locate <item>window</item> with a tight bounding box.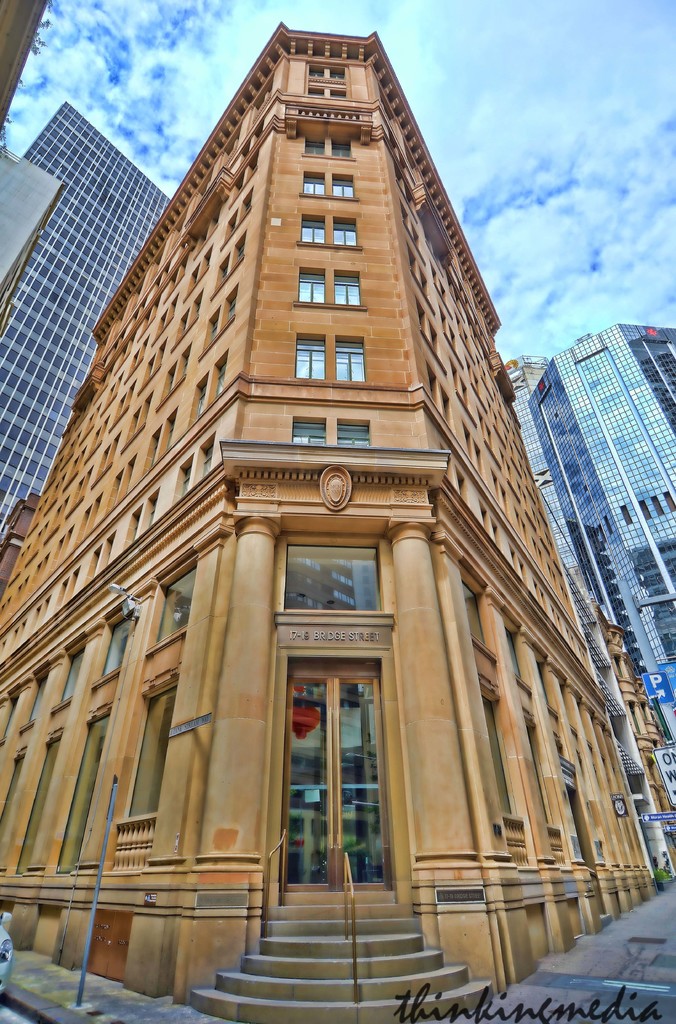
[x1=266, y1=518, x2=391, y2=637].
